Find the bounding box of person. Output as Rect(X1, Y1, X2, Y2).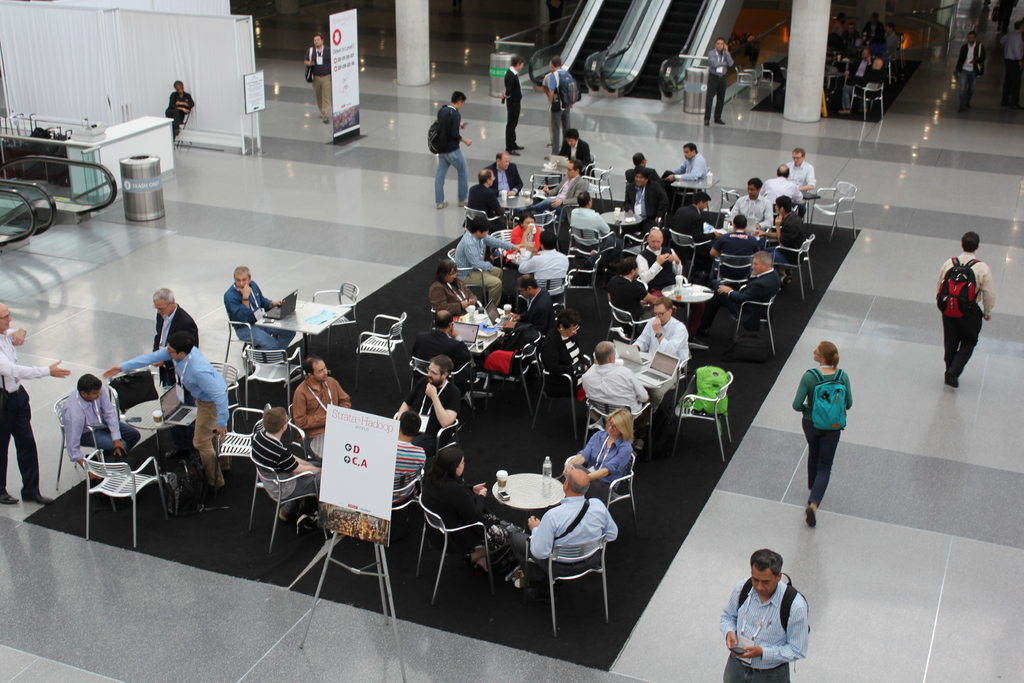
Rect(776, 194, 804, 284).
